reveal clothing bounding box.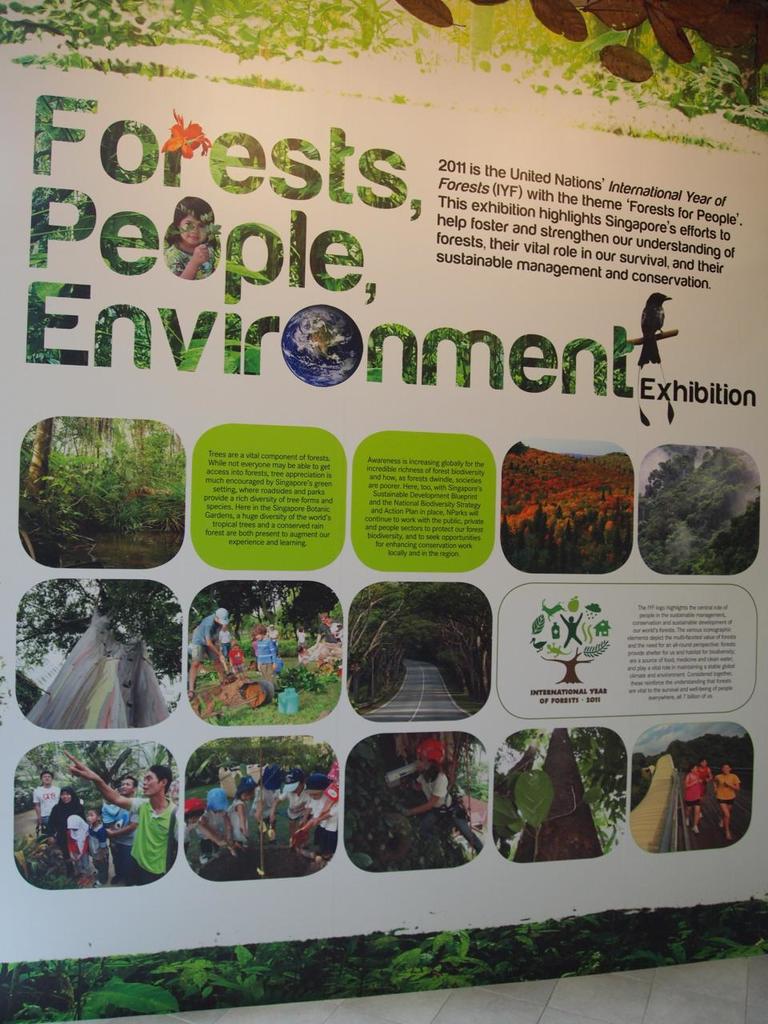
Revealed: box=[306, 792, 345, 854].
